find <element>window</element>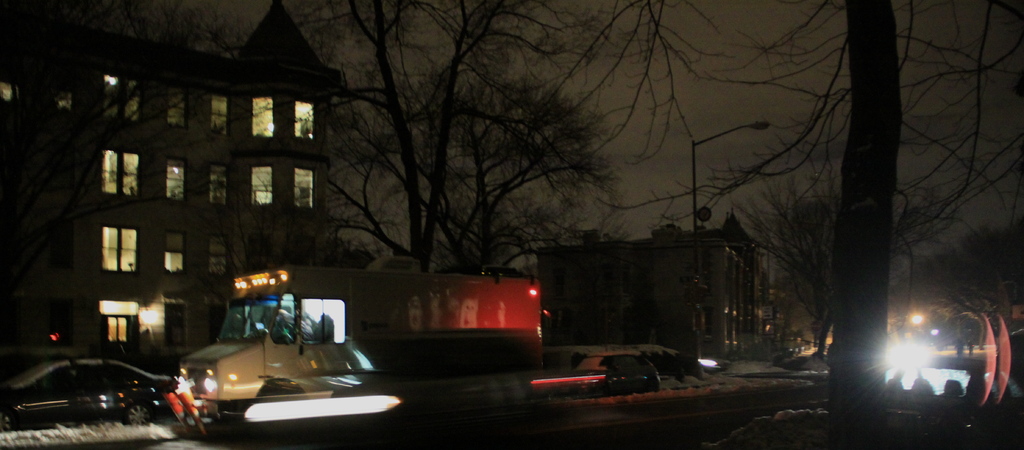
select_region(166, 157, 184, 203)
